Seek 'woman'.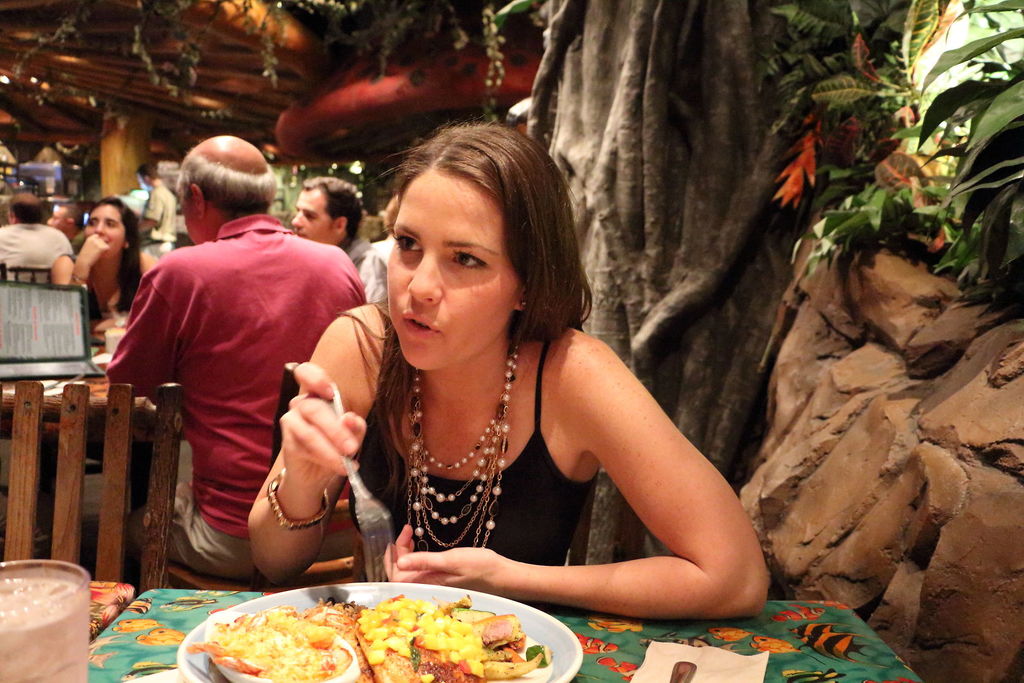
bbox=(289, 123, 760, 640).
